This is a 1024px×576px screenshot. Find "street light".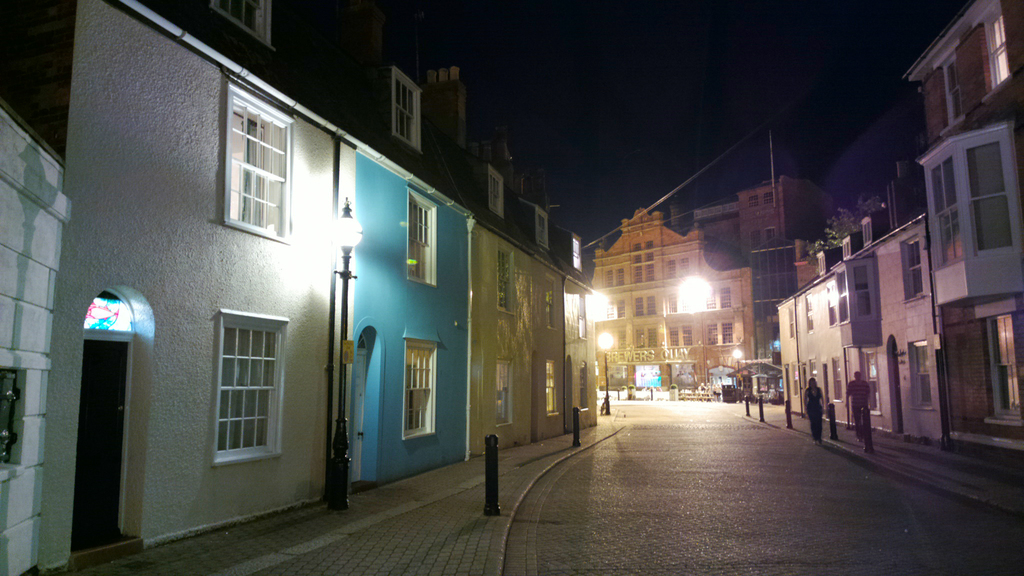
Bounding box: (x1=596, y1=326, x2=614, y2=416).
